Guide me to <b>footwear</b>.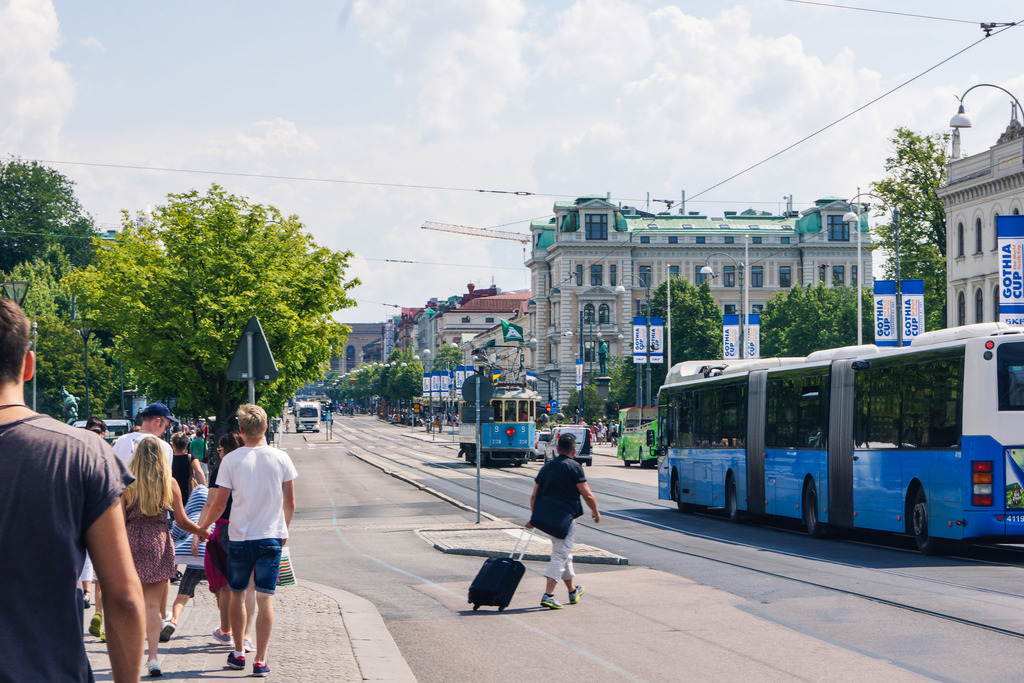
Guidance: x1=227, y1=654, x2=246, y2=668.
